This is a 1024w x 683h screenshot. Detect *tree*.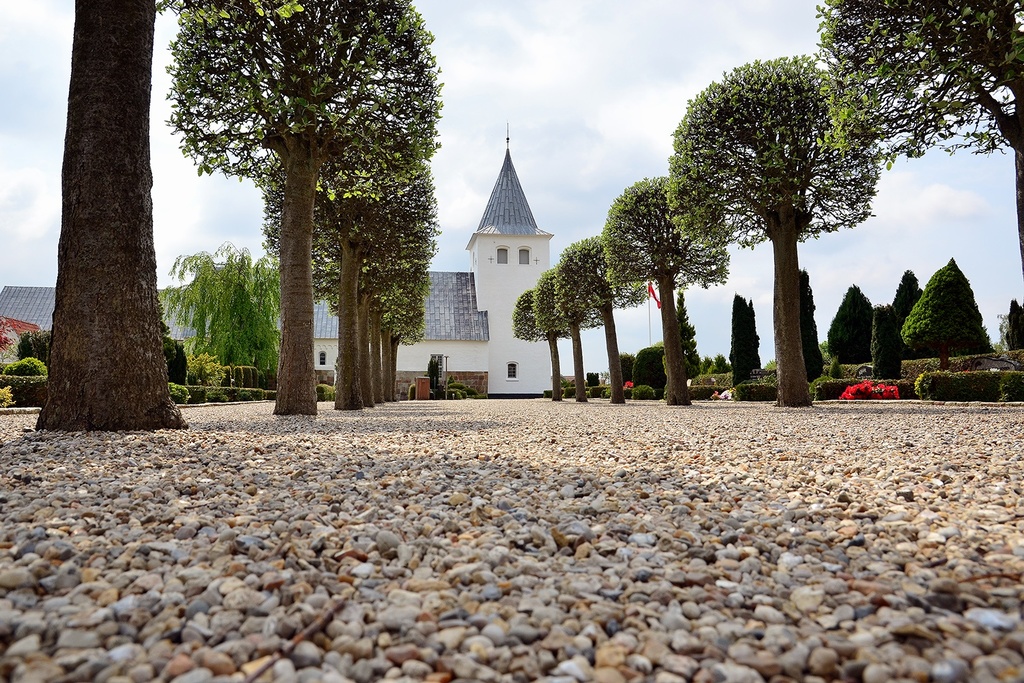
156,238,294,377.
